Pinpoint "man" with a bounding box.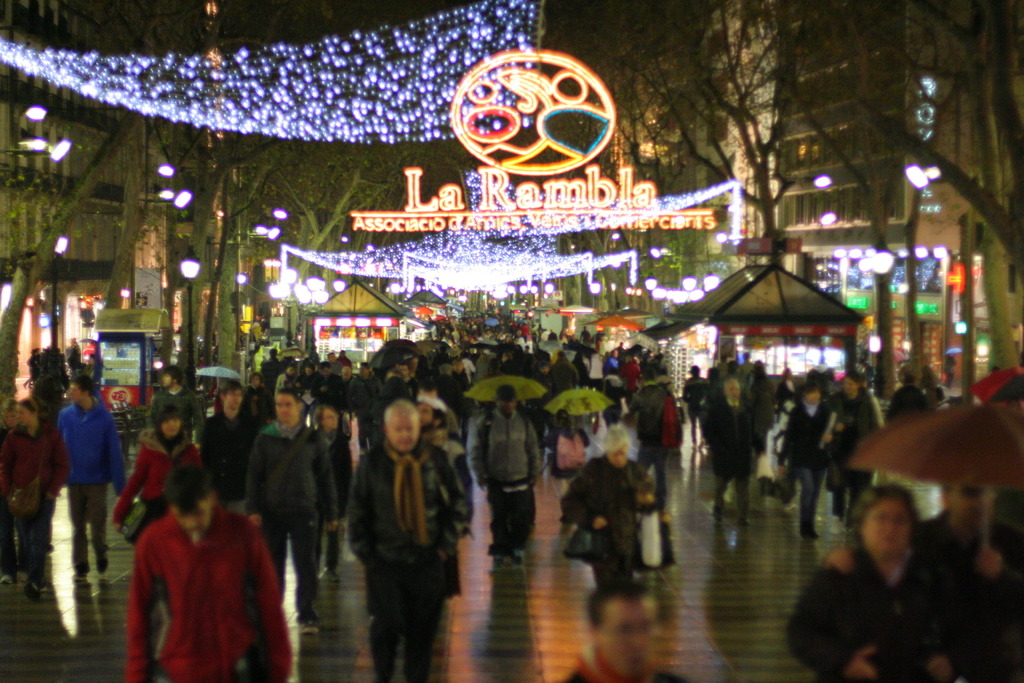
[x1=243, y1=388, x2=342, y2=635].
